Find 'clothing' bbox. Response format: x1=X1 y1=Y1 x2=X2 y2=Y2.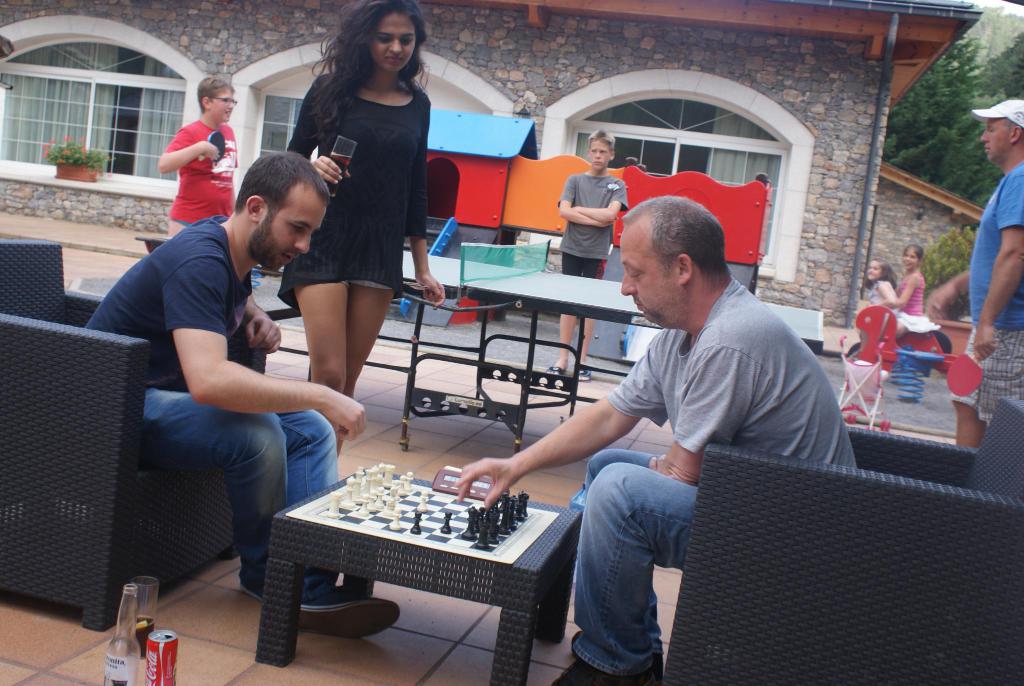
x1=893 y1=270 x2=924 y2=320.
